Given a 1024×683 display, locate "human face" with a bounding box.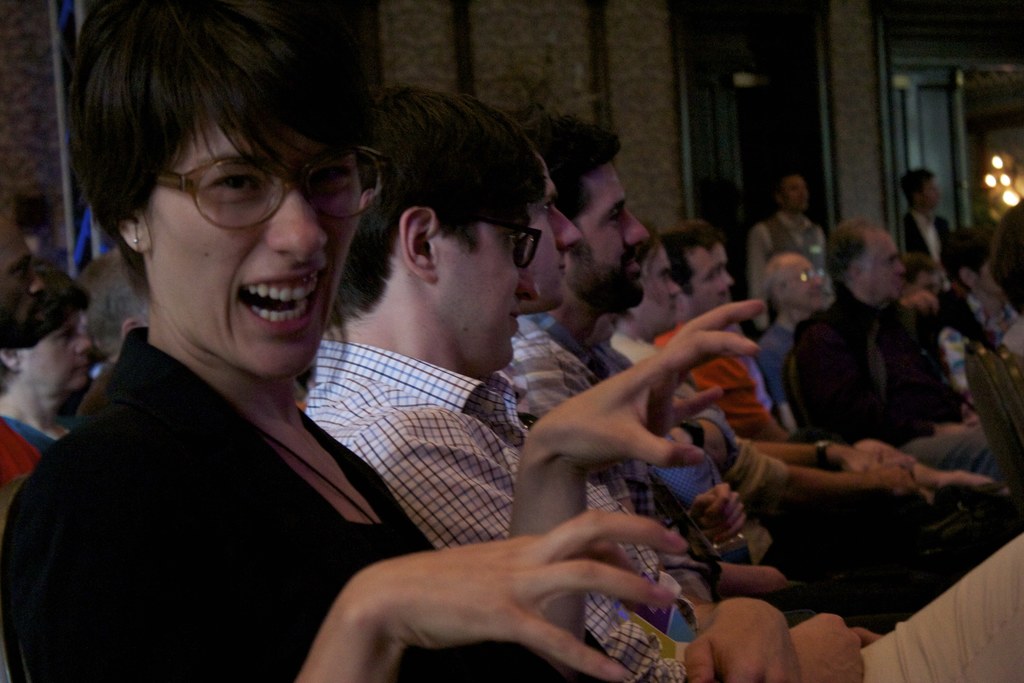
Located: [left=569, top=160, right=652, bottom=310].
